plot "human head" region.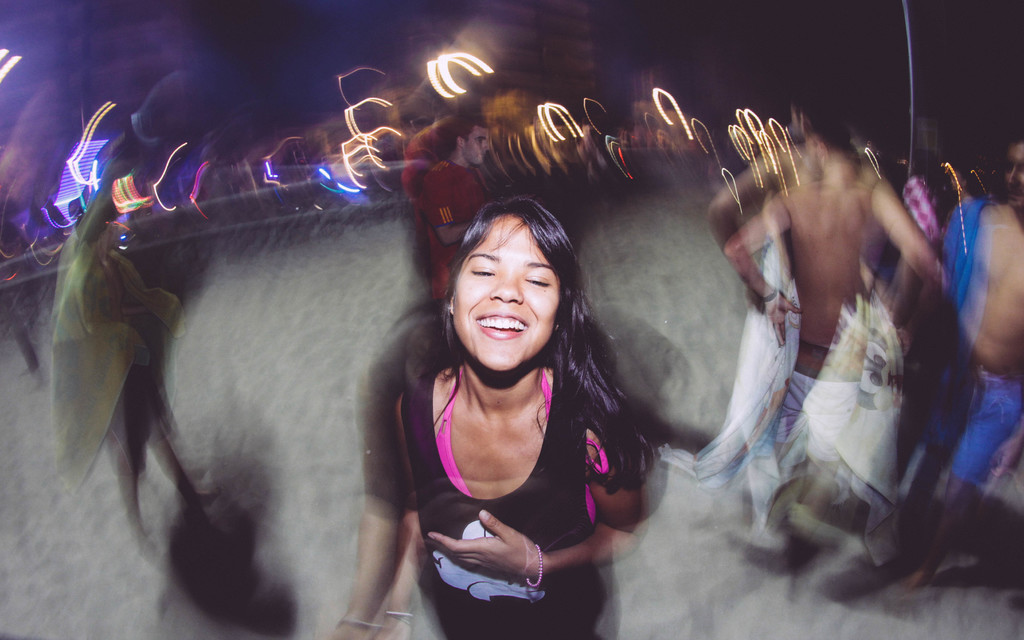
Plotted at <region>1001, 136, 1023, 200</region>.
